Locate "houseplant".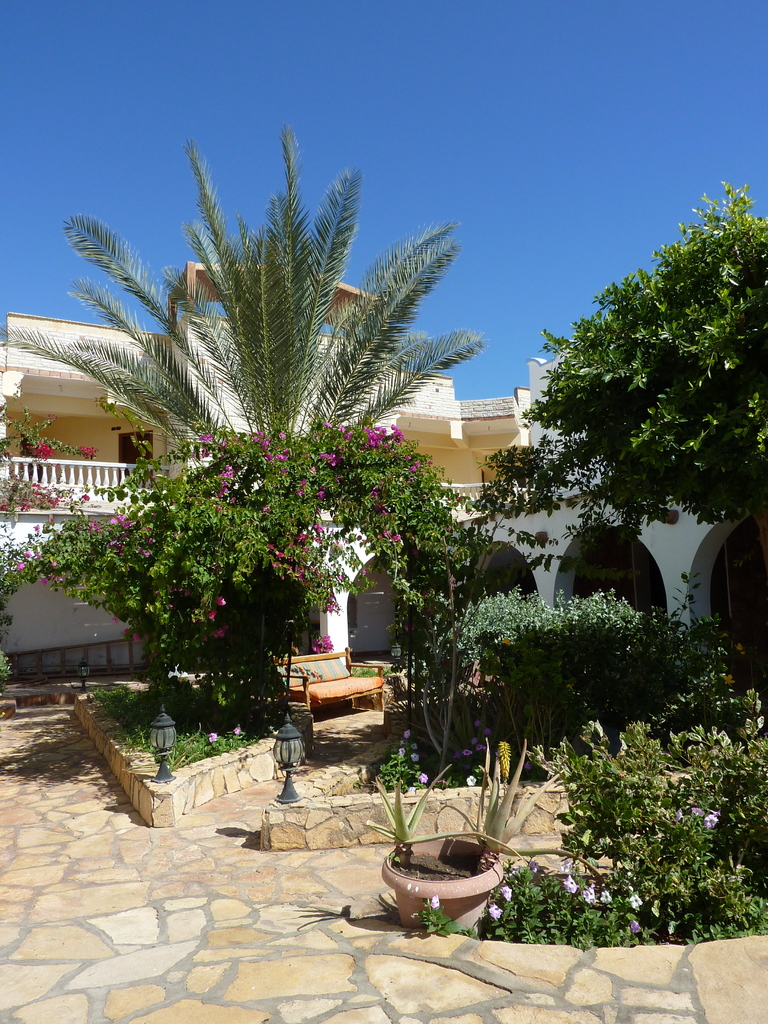
Bounding box: 360:733:611:938.
